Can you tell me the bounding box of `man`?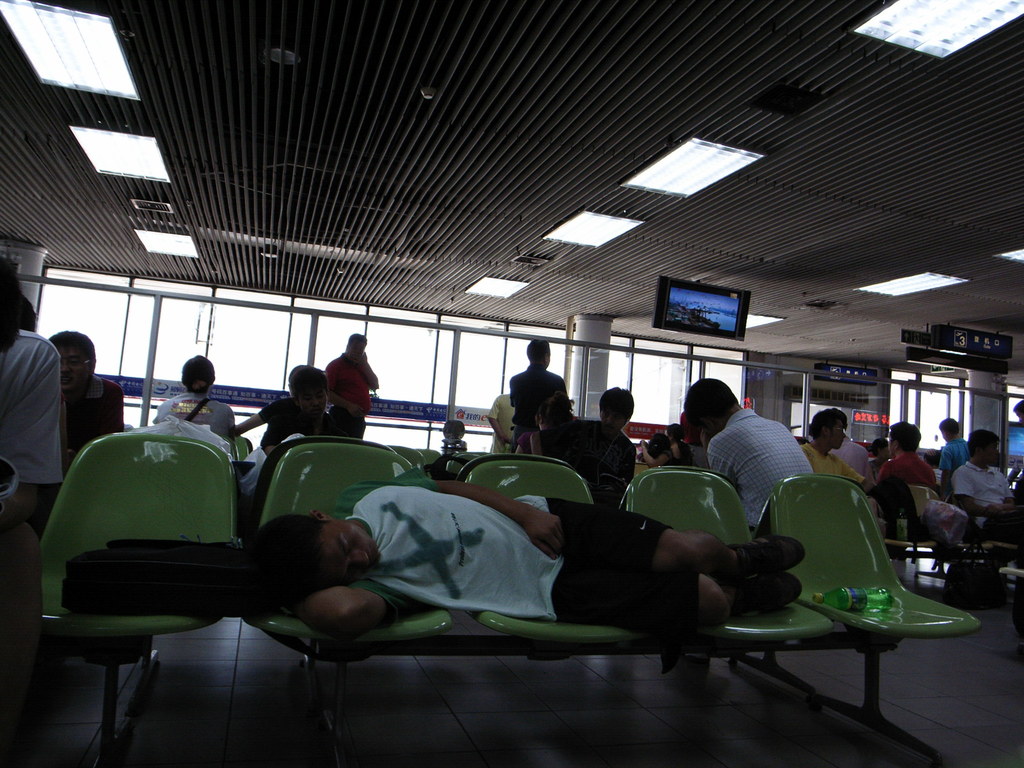
pyautogui.locateOnScreen(243, 475, 806, 634).
